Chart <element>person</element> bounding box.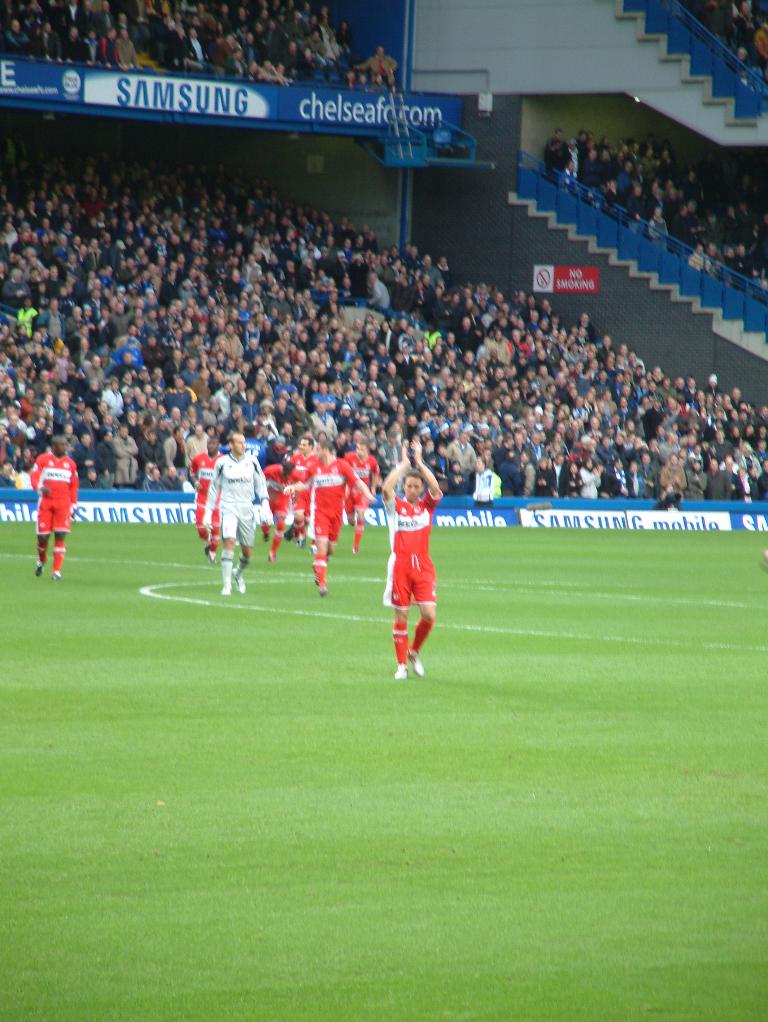
Charted: [x1=308, y1=434, x2=351, y2=588].
